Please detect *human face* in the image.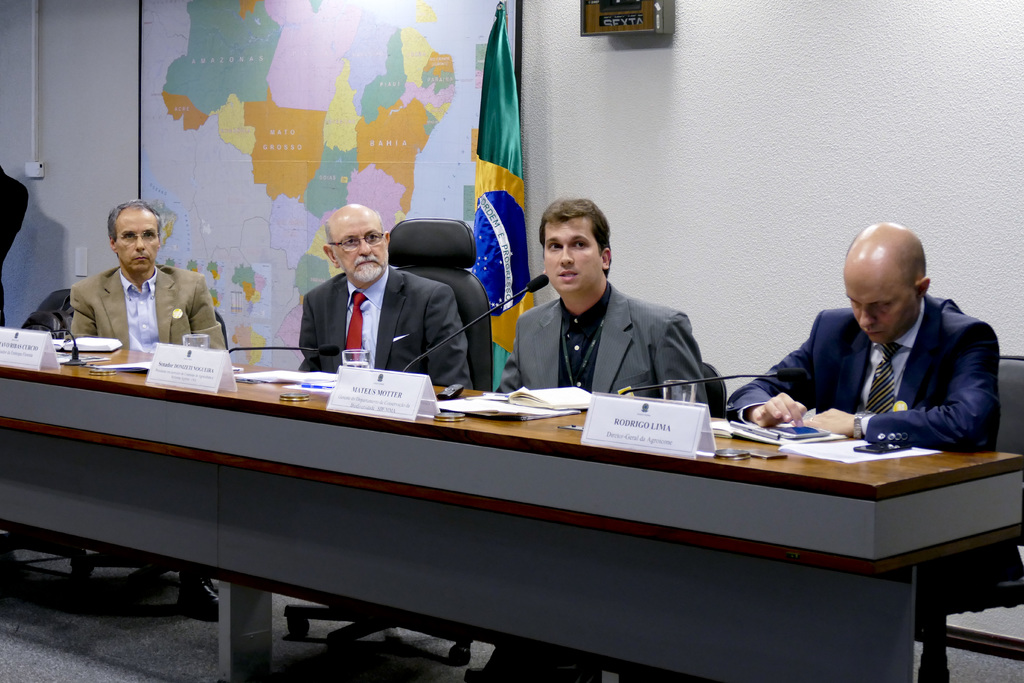
BBox(328, 213, 385, 278).
